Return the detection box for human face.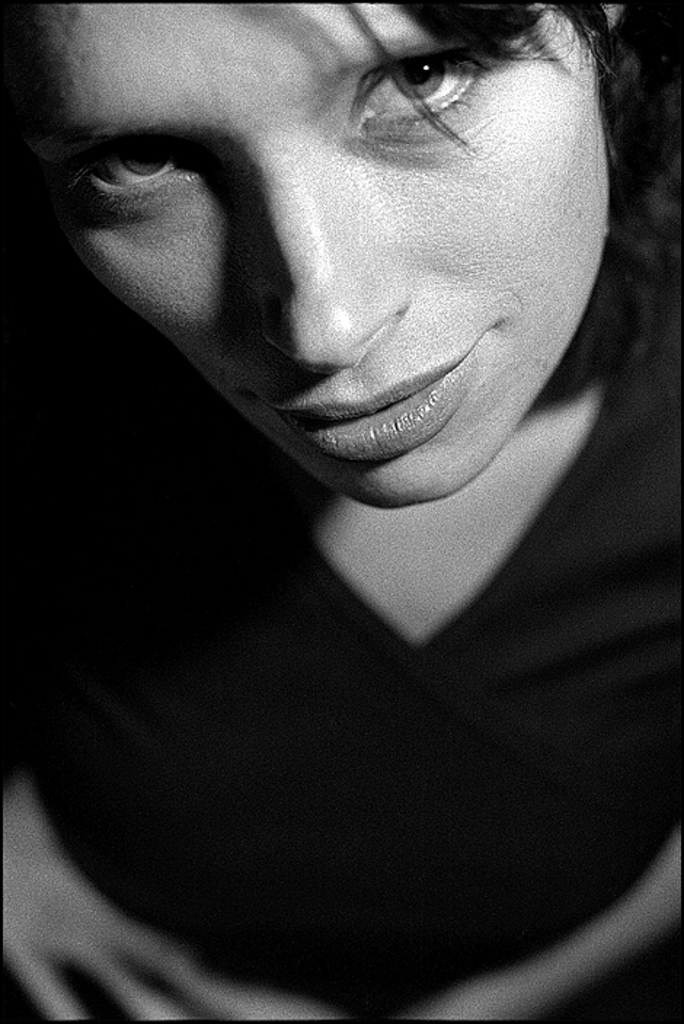
detection(0, 0, 614, 511).
